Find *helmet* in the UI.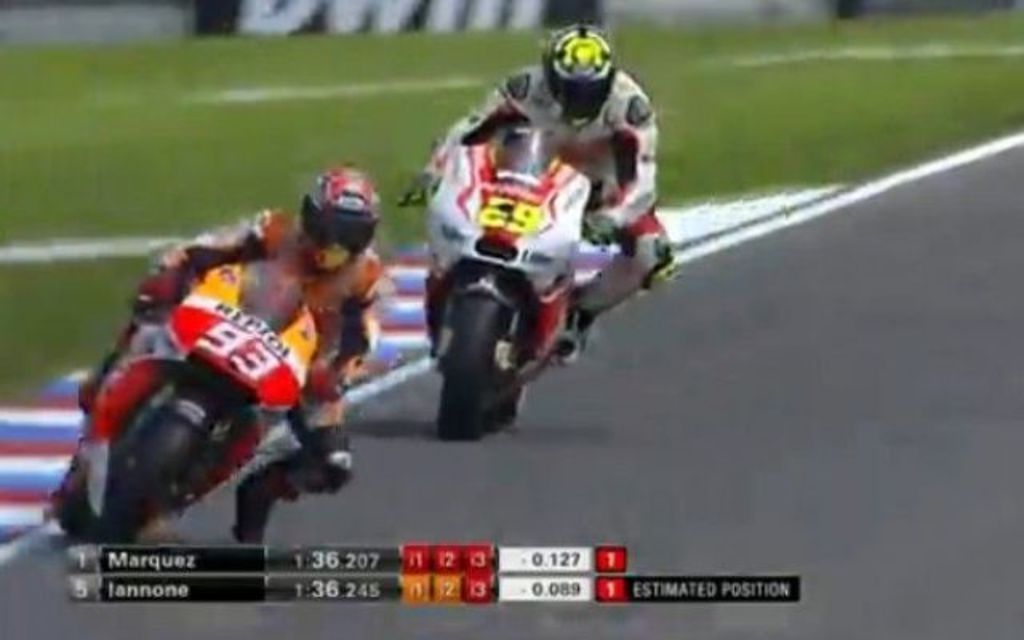
UI element at {"left": 301, "top": 165, "right": 384, "bottom": 275}.
